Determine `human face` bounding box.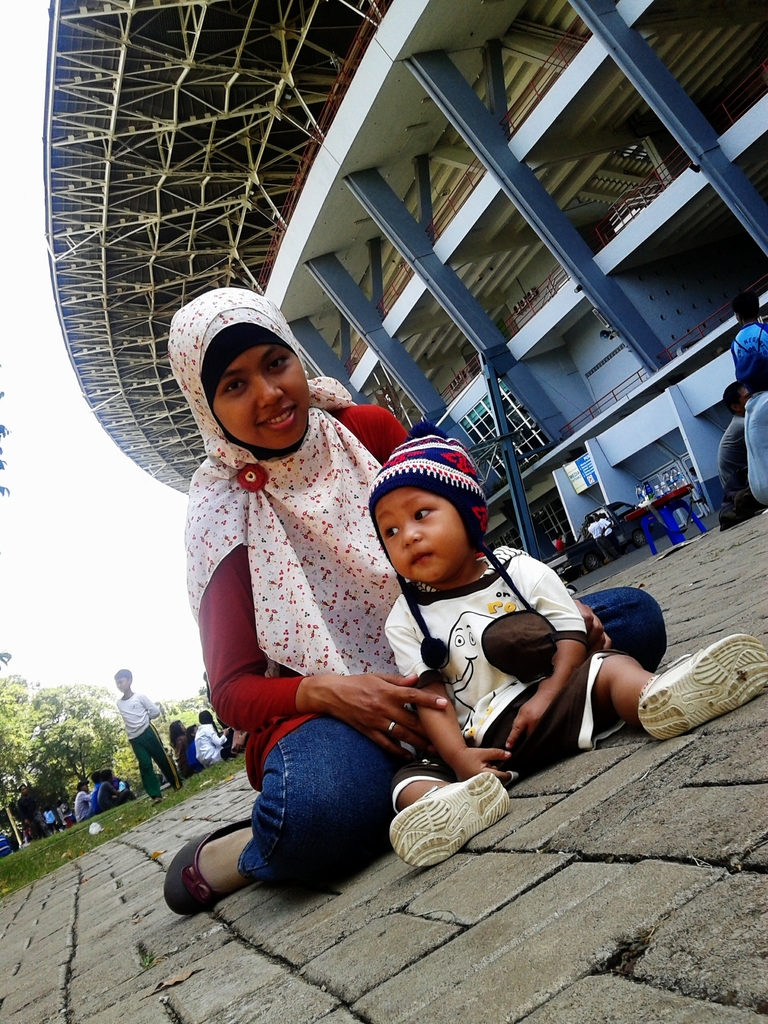
Determined: l=114, t=672, r=126, b=693.
